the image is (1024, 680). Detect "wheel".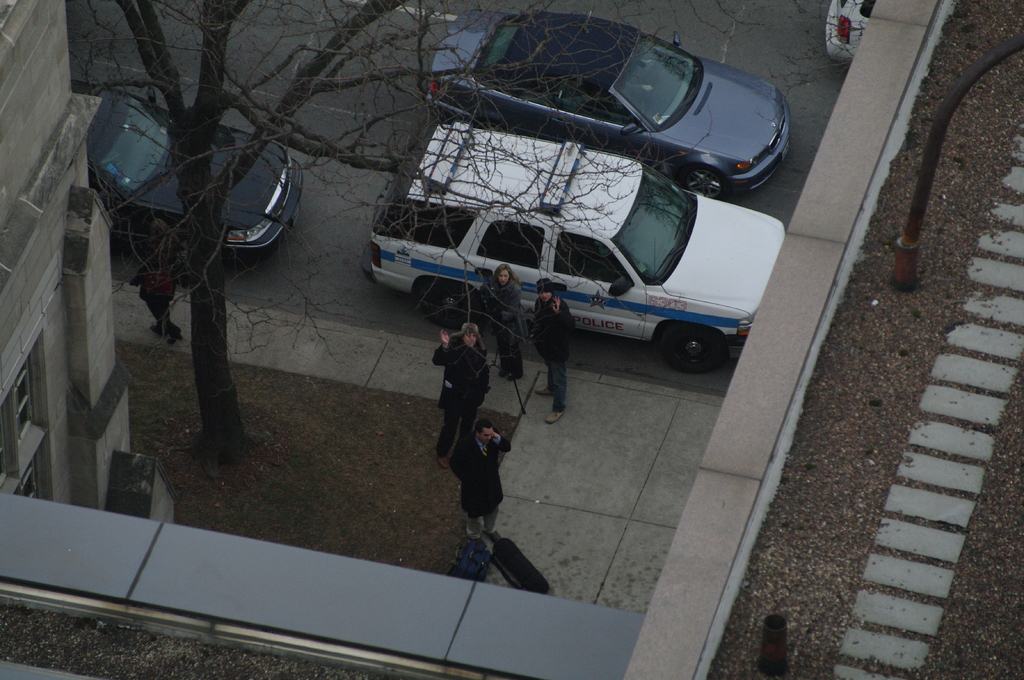
Detection: {"left": 660, "top": 323, "right": 728, "bottom": 370}.
